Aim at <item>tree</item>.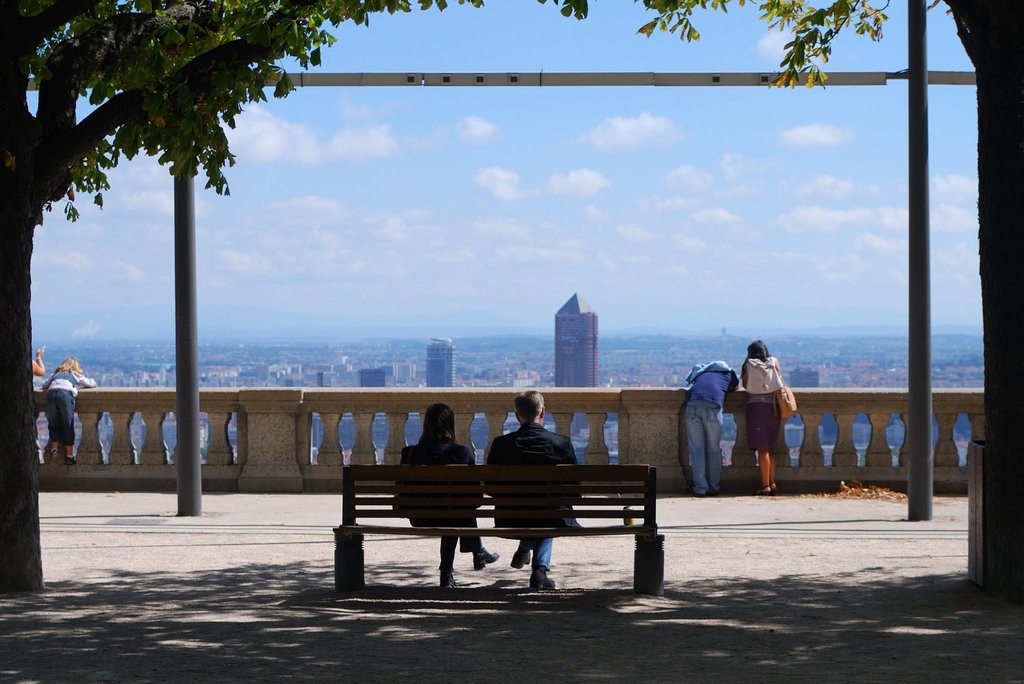
Aimed at 0, 0, 588, 592.
